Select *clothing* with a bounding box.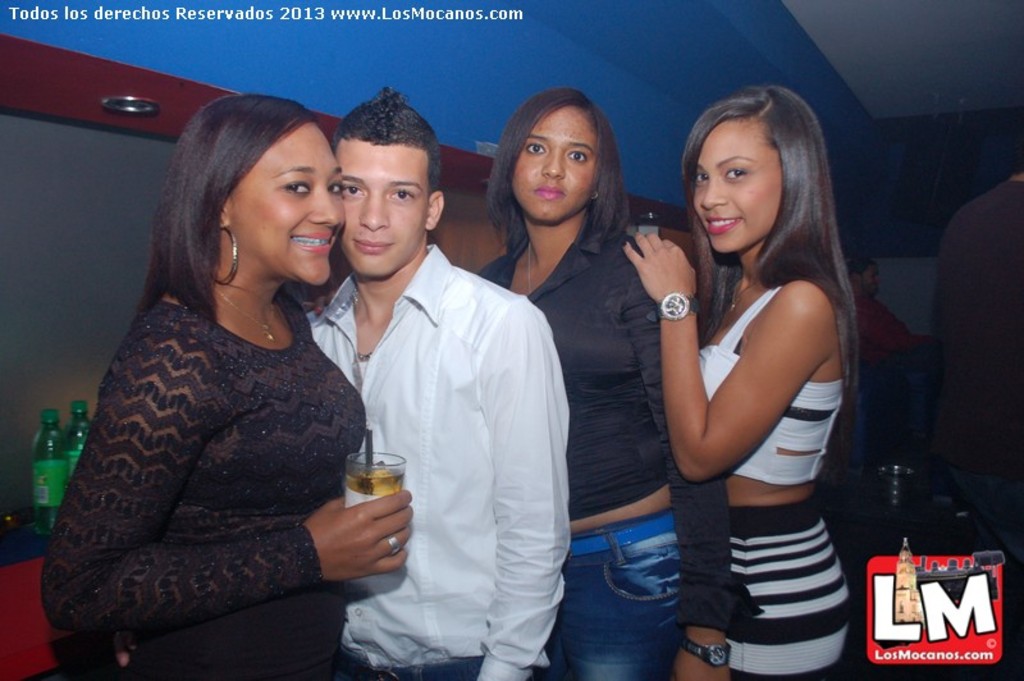
x1=51, y1=191, x2=379, y2=667.
